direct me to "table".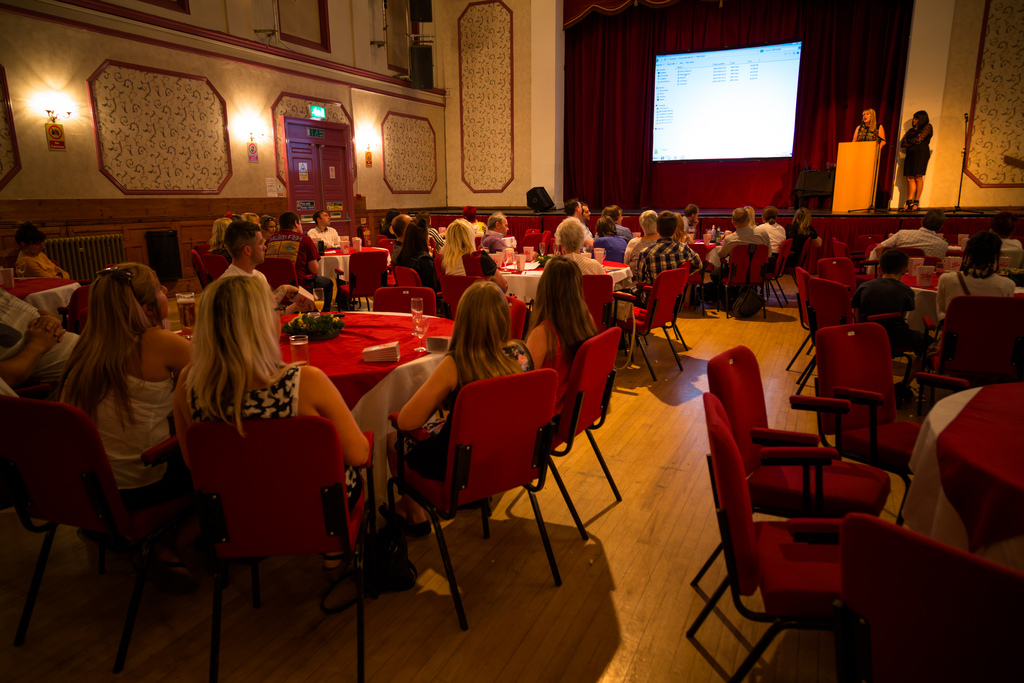
Direction: [4, 262, 84, 329].
